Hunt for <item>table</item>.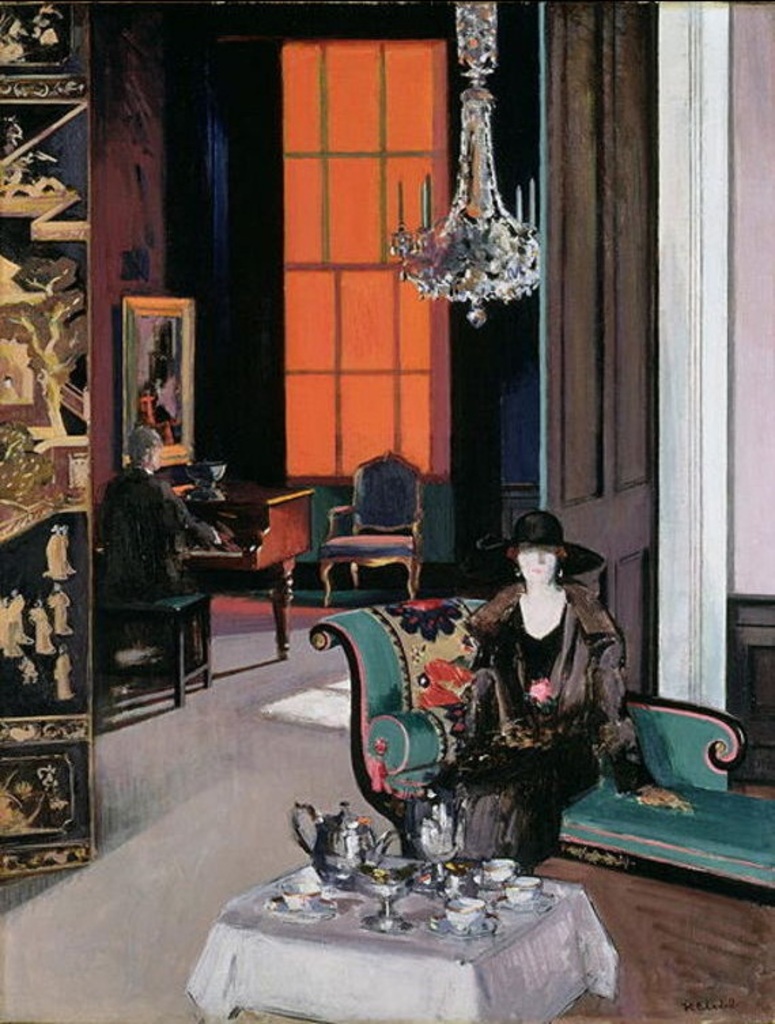
Hunted down at l=213, t=858, r=605, b=1021.
